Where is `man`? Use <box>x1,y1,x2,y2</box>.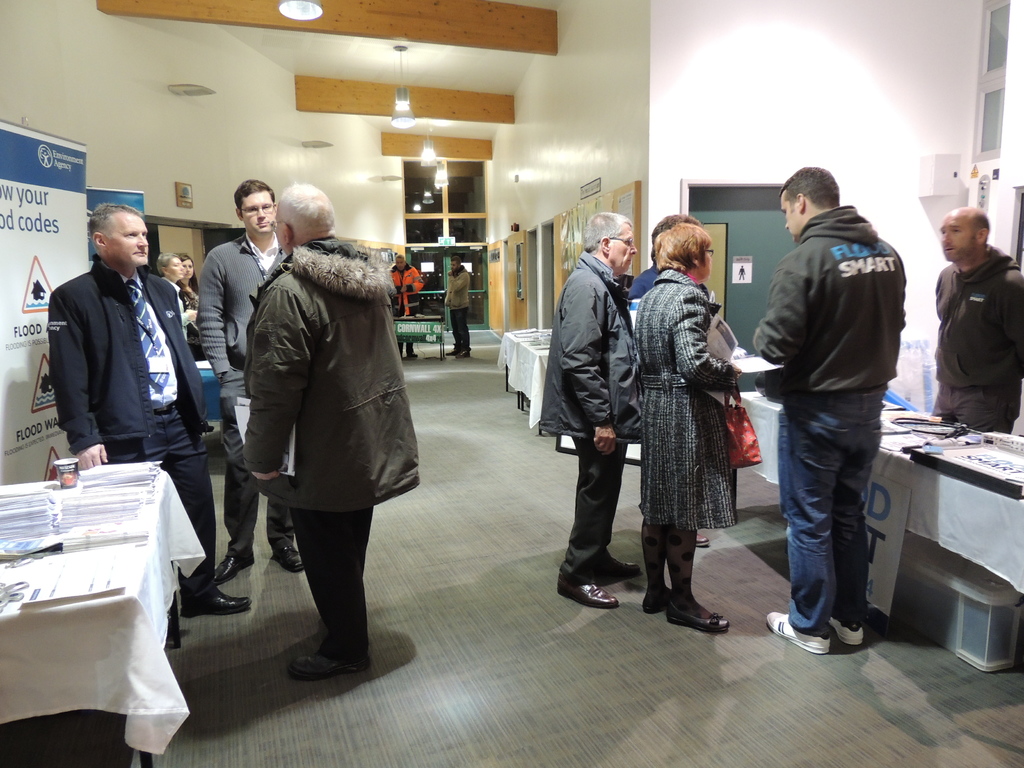
<box>738,141,924,663</box>.
